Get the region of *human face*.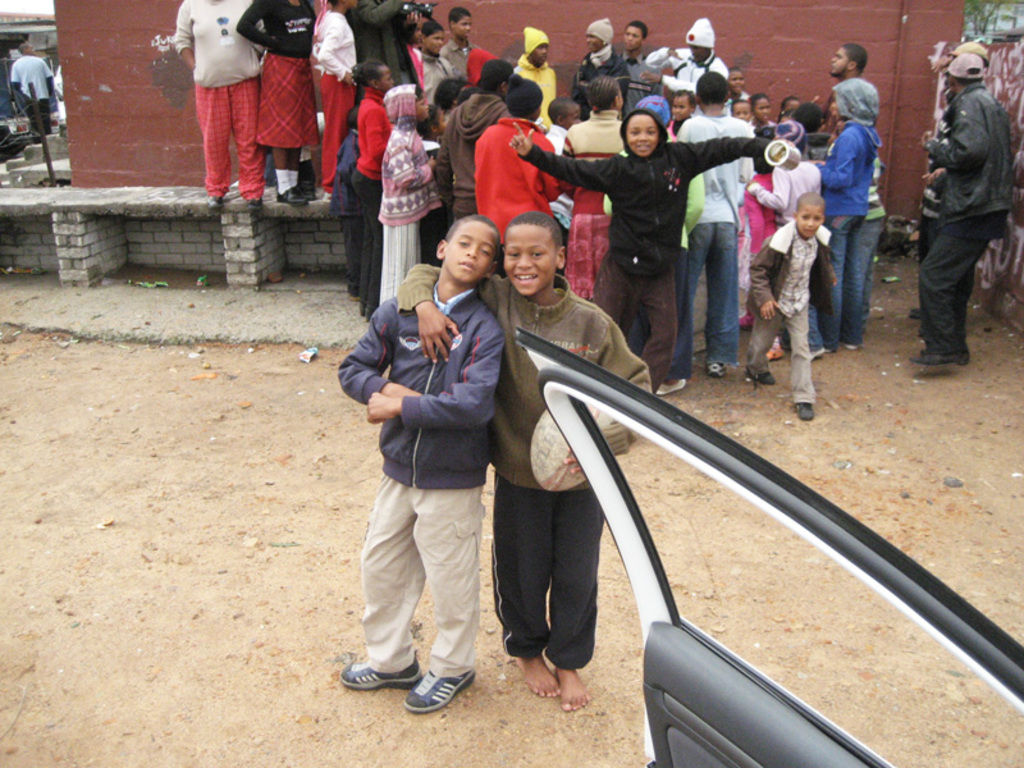
{"left": 795, "top": 207, "right": 822, "bottom": 238}.
